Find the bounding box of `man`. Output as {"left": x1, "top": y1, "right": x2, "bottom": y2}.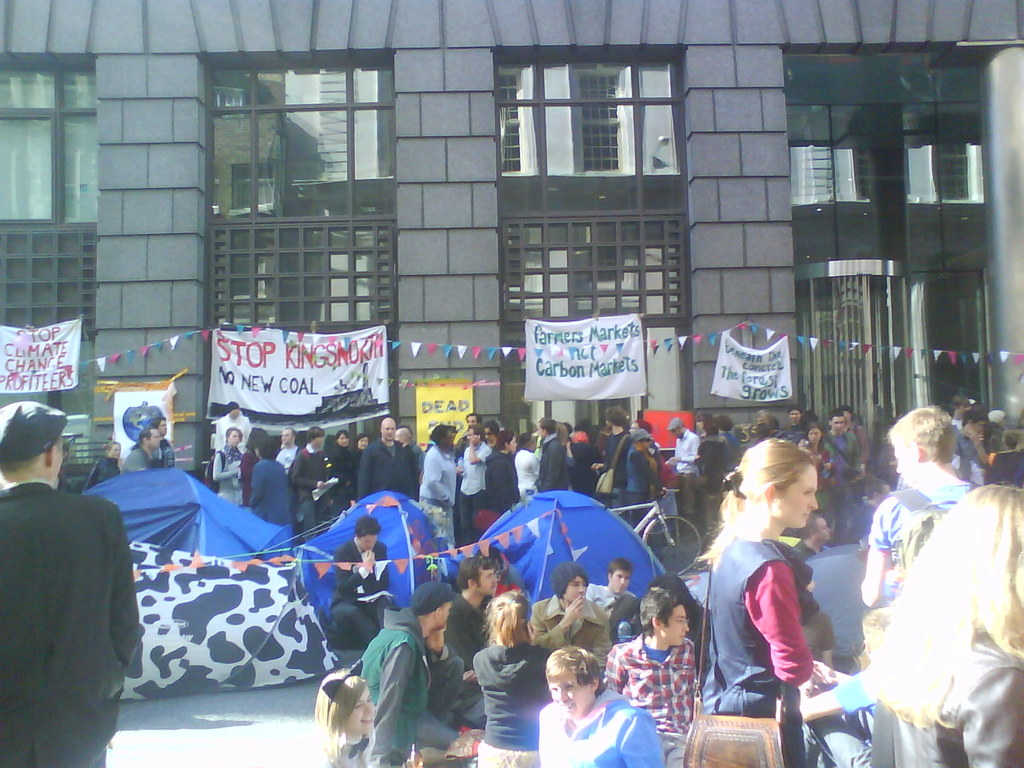
{"left": 214, "top": 399, "right": 251, "bottom": 451}.
